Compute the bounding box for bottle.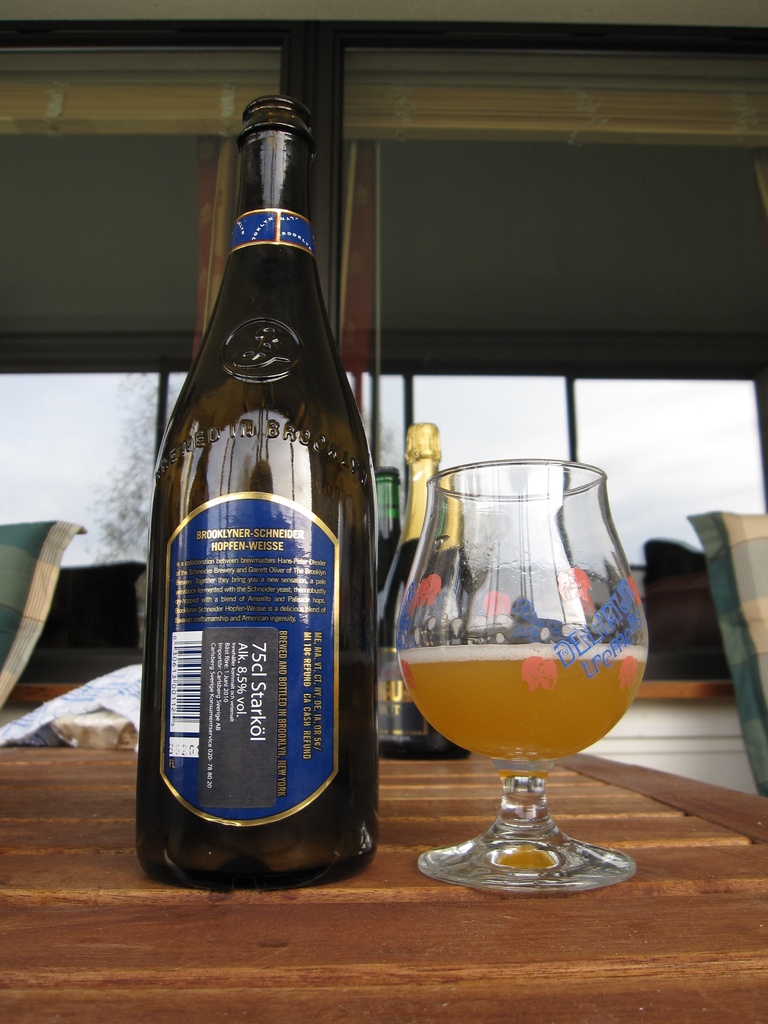
region(374, 460, 400, 595).
